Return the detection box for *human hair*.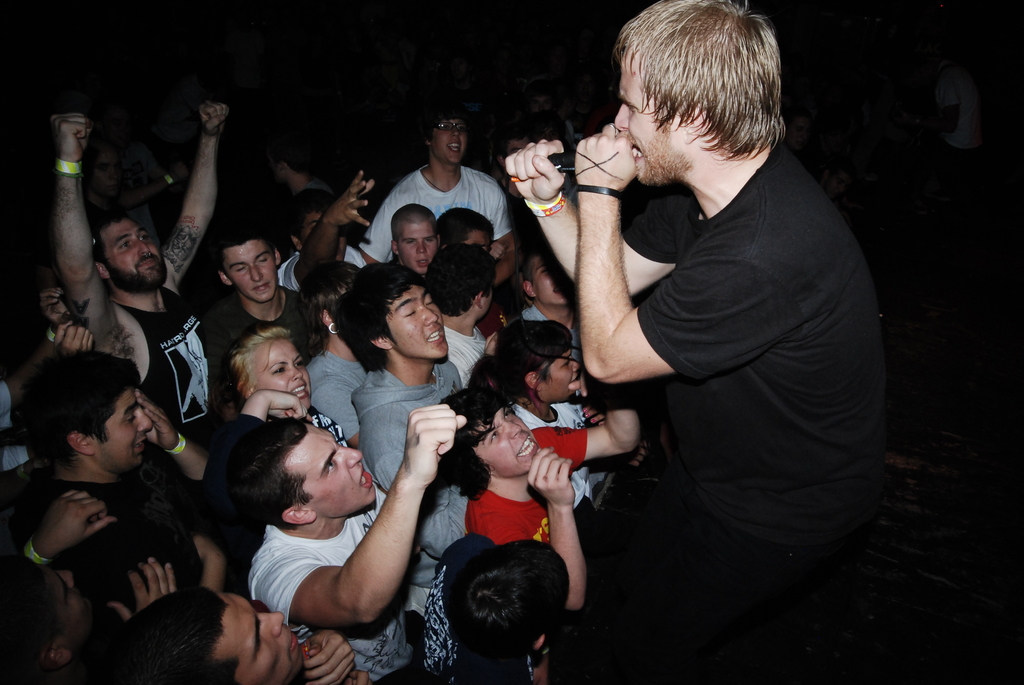
(219,418,309,531).
